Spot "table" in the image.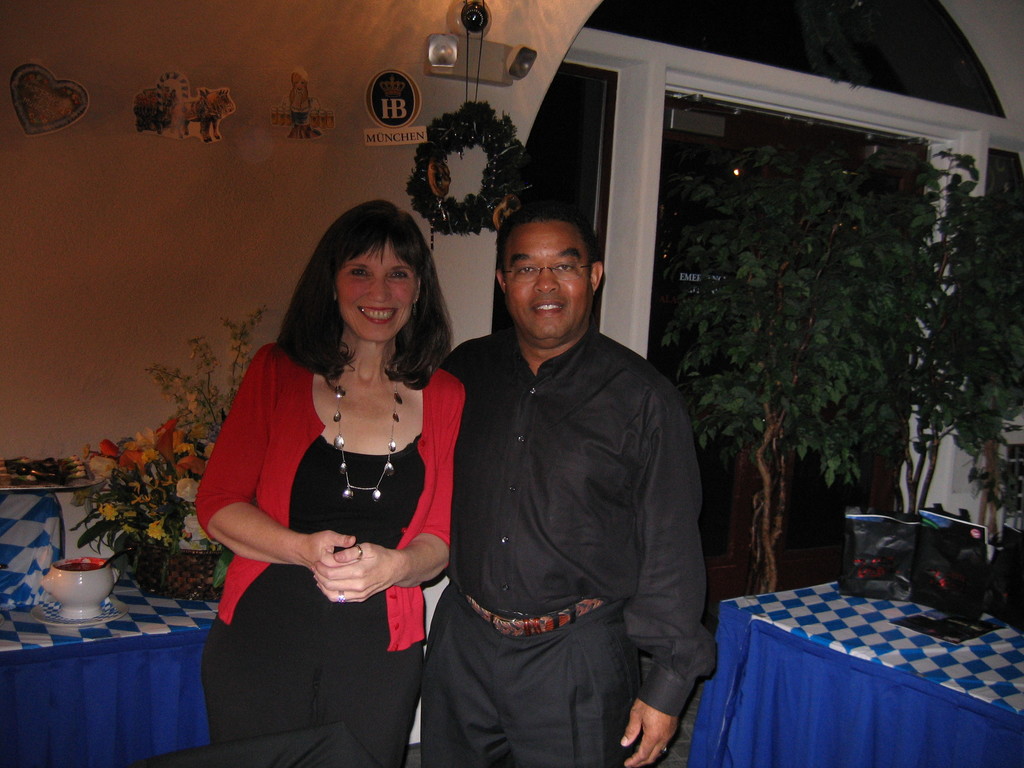
"table" found at bbox=[703, 572, 1019, 767].
